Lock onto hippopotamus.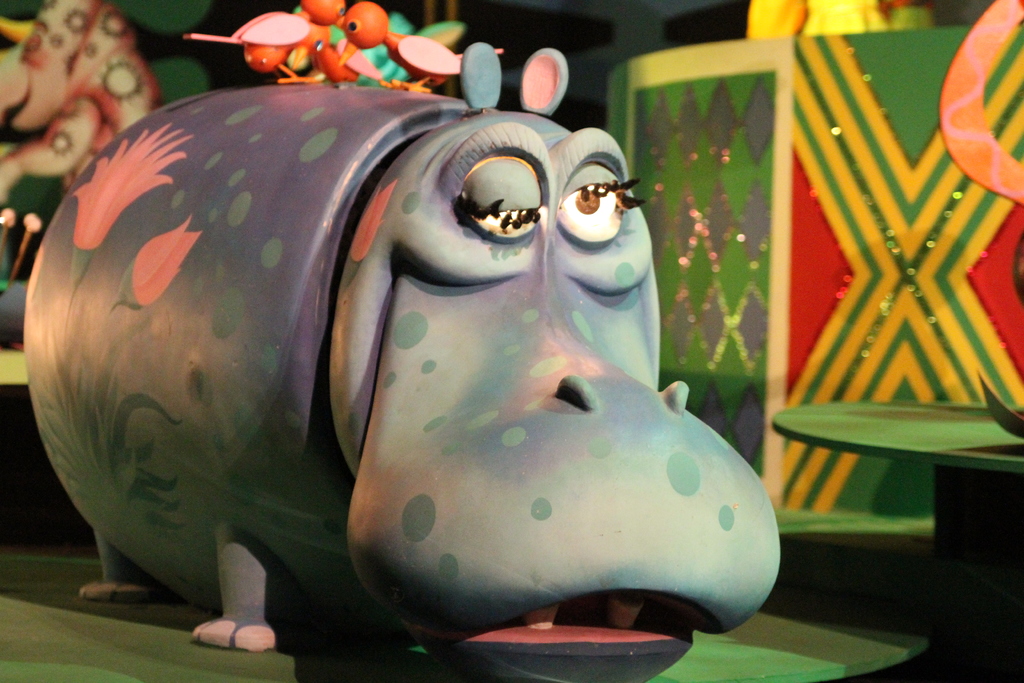
Locked: (21,41,784,682).
